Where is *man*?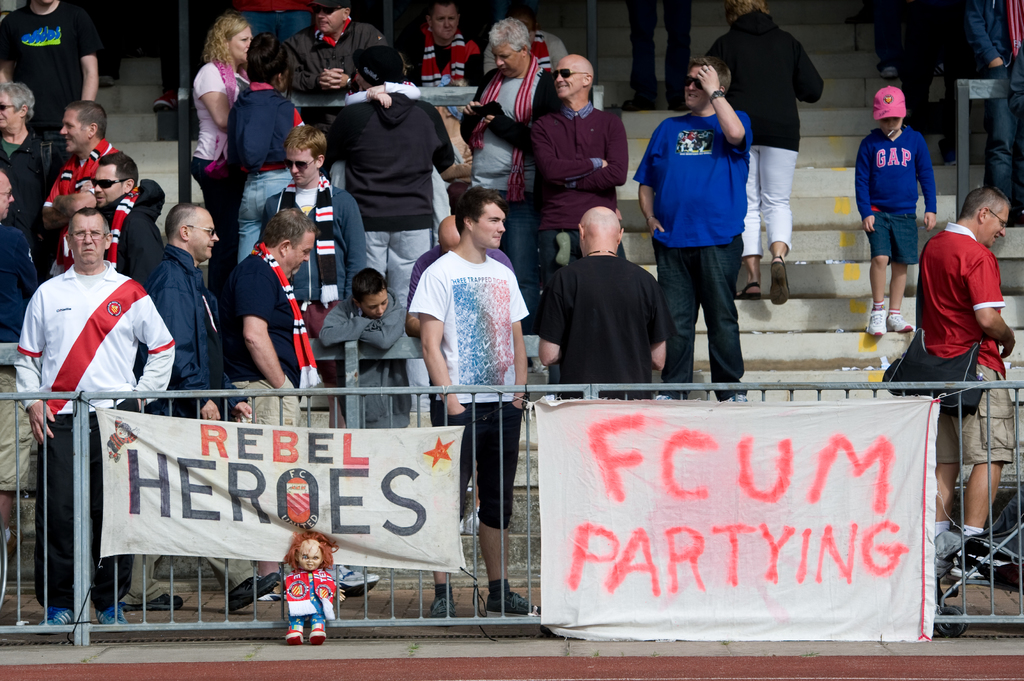
box=[122, 204, 283, 602].
